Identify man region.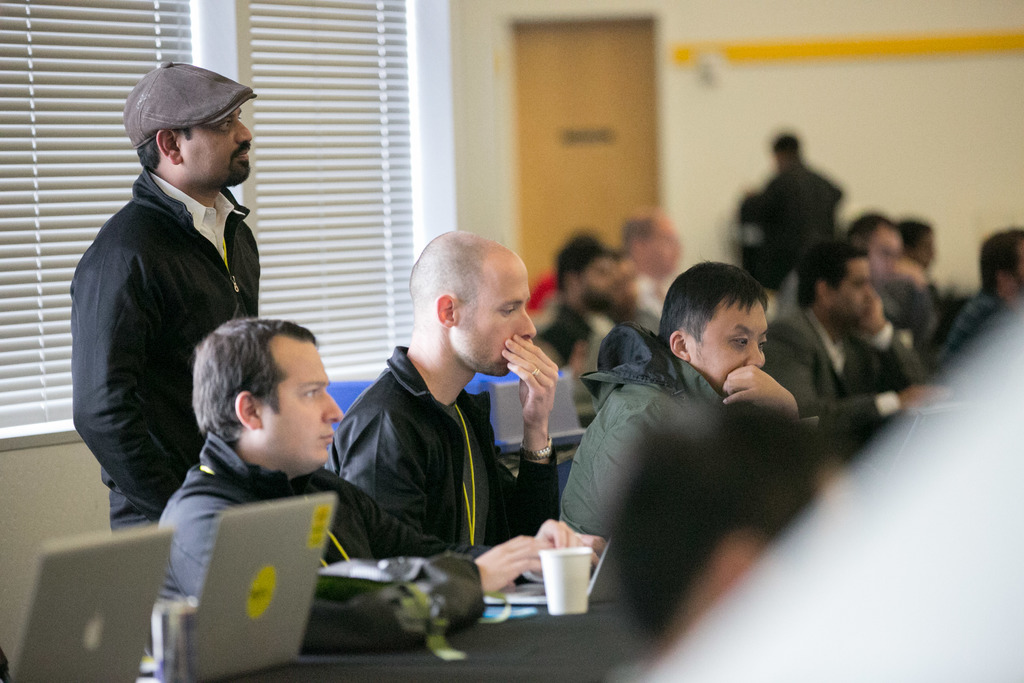
Region: select_region(555, 263, 803, 536).
